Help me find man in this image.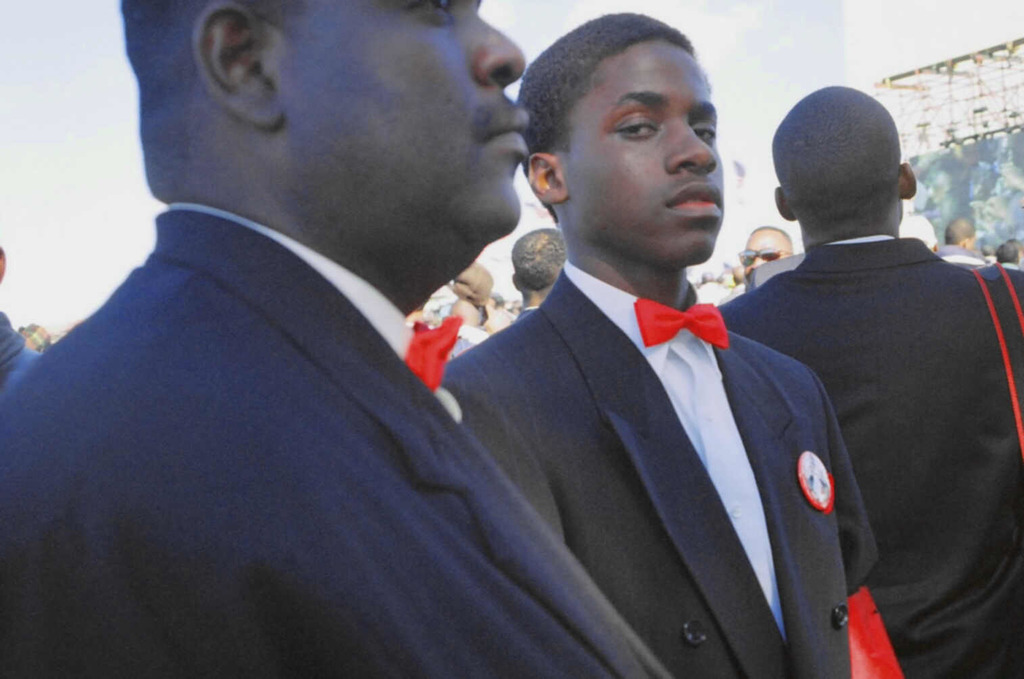
Found it: locate(0, 248, 36, 397).
